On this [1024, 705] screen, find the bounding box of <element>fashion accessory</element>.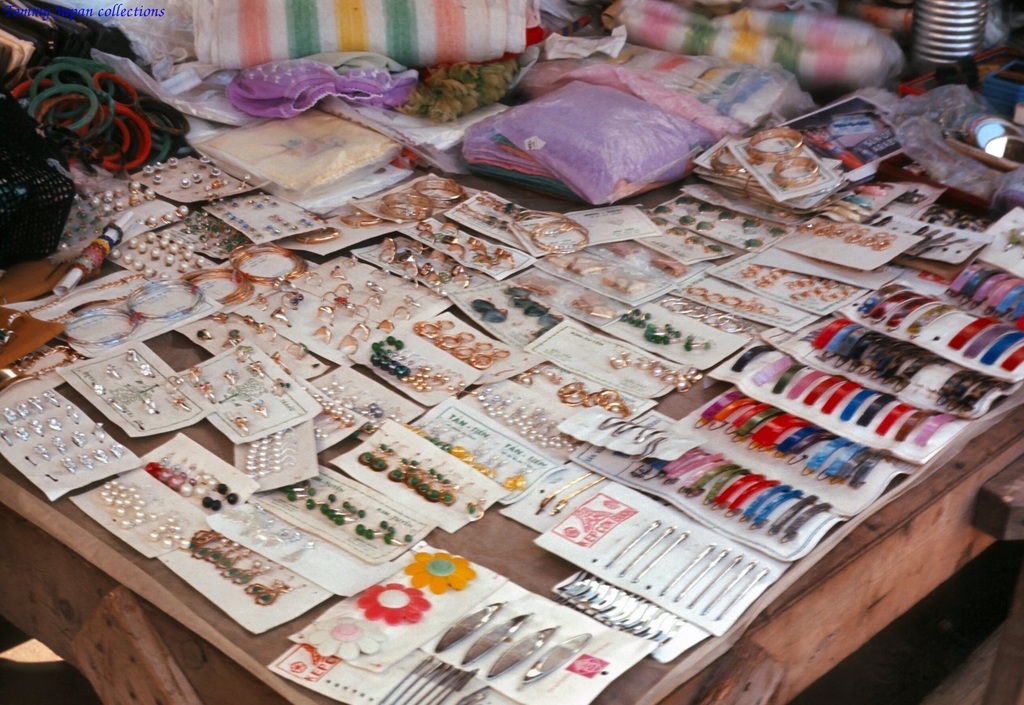
Bounding box: {"x1": 16, "y1": 400, "x2": 31, "y2": 424}.
